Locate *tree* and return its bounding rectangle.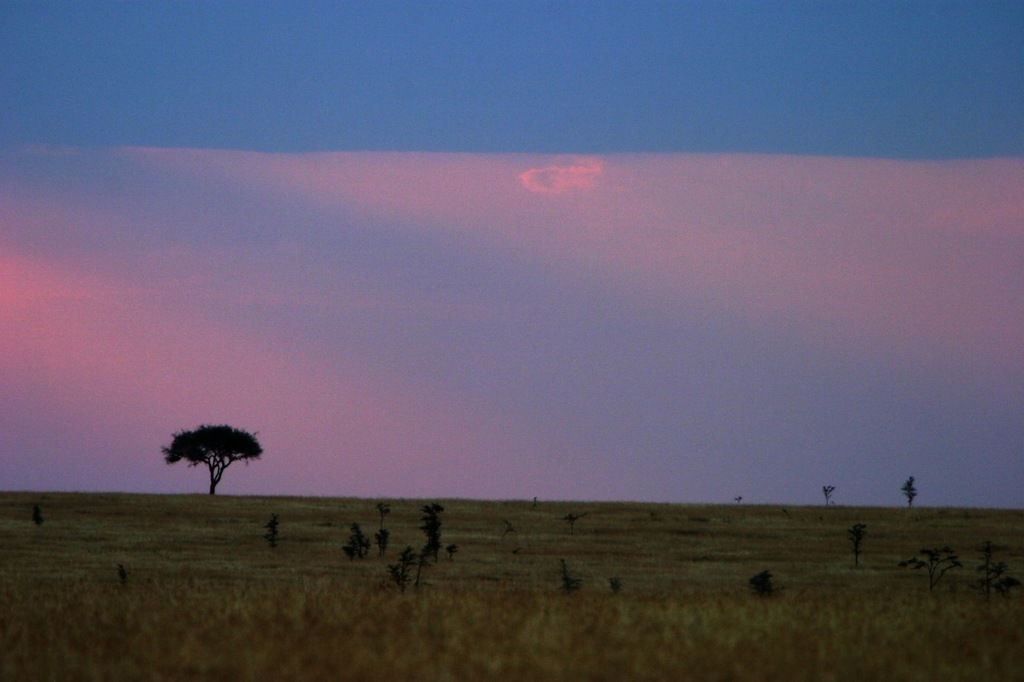
box(156, 415, 262, 502).
